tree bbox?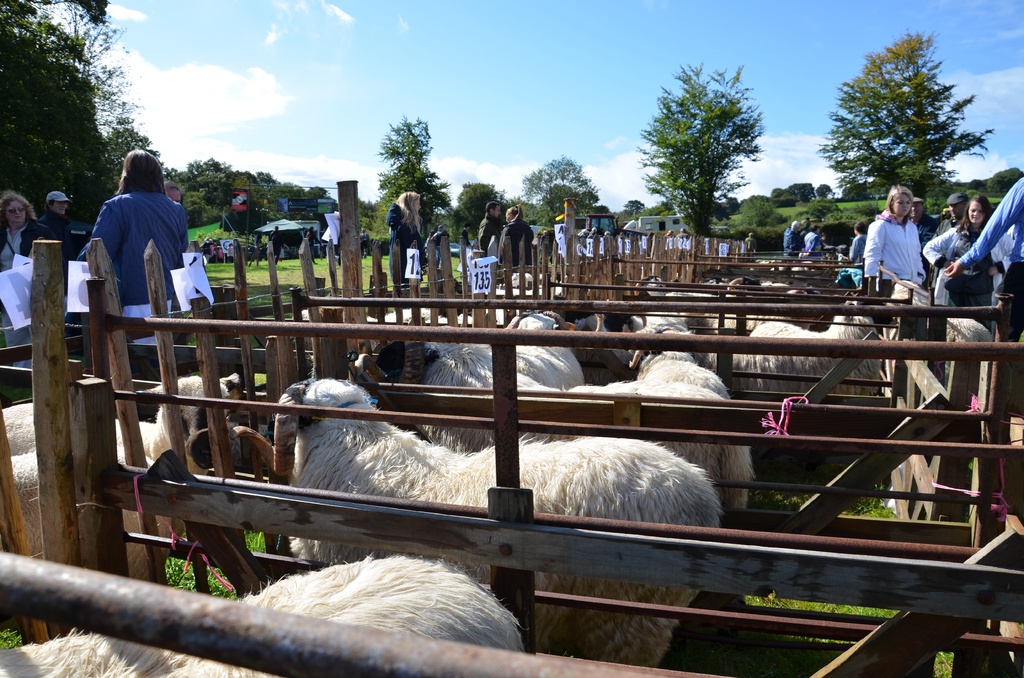
bbox=[453, 183, 521, 234]
